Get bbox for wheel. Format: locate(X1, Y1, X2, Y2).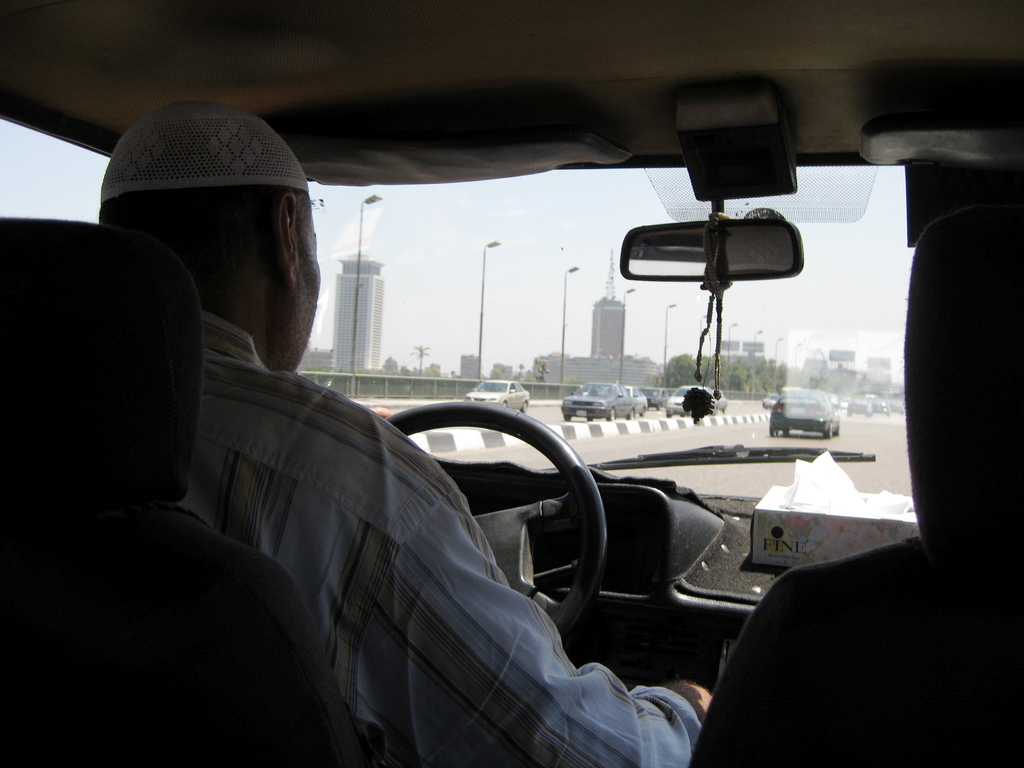
locate(584, 417, 595, 422).
